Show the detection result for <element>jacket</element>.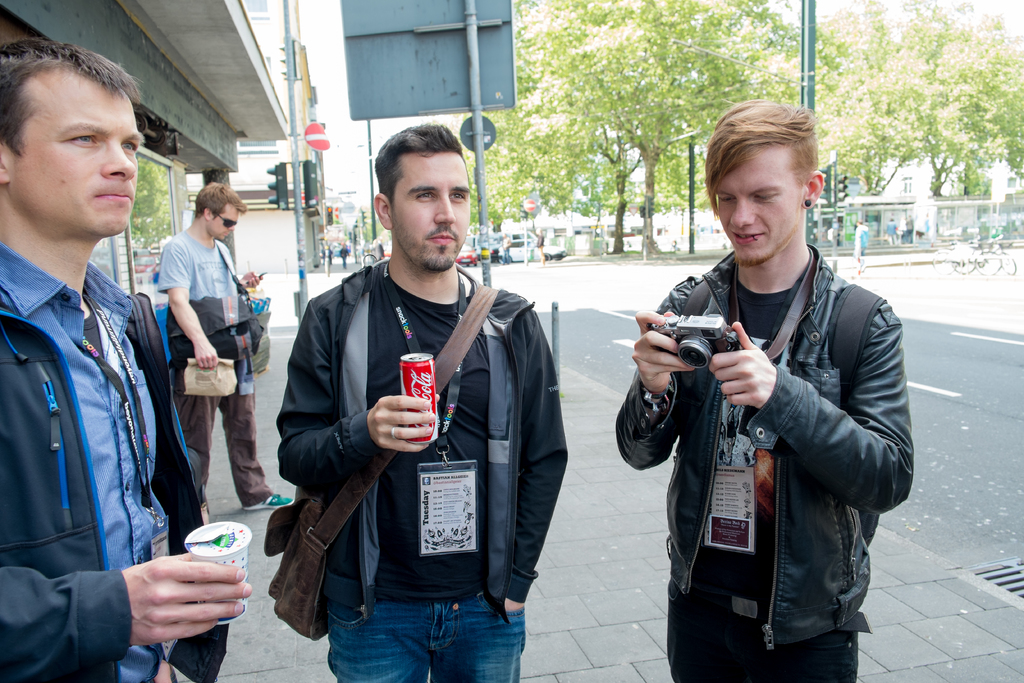
<bbox>269, 253, 577, 627</bbox>.
